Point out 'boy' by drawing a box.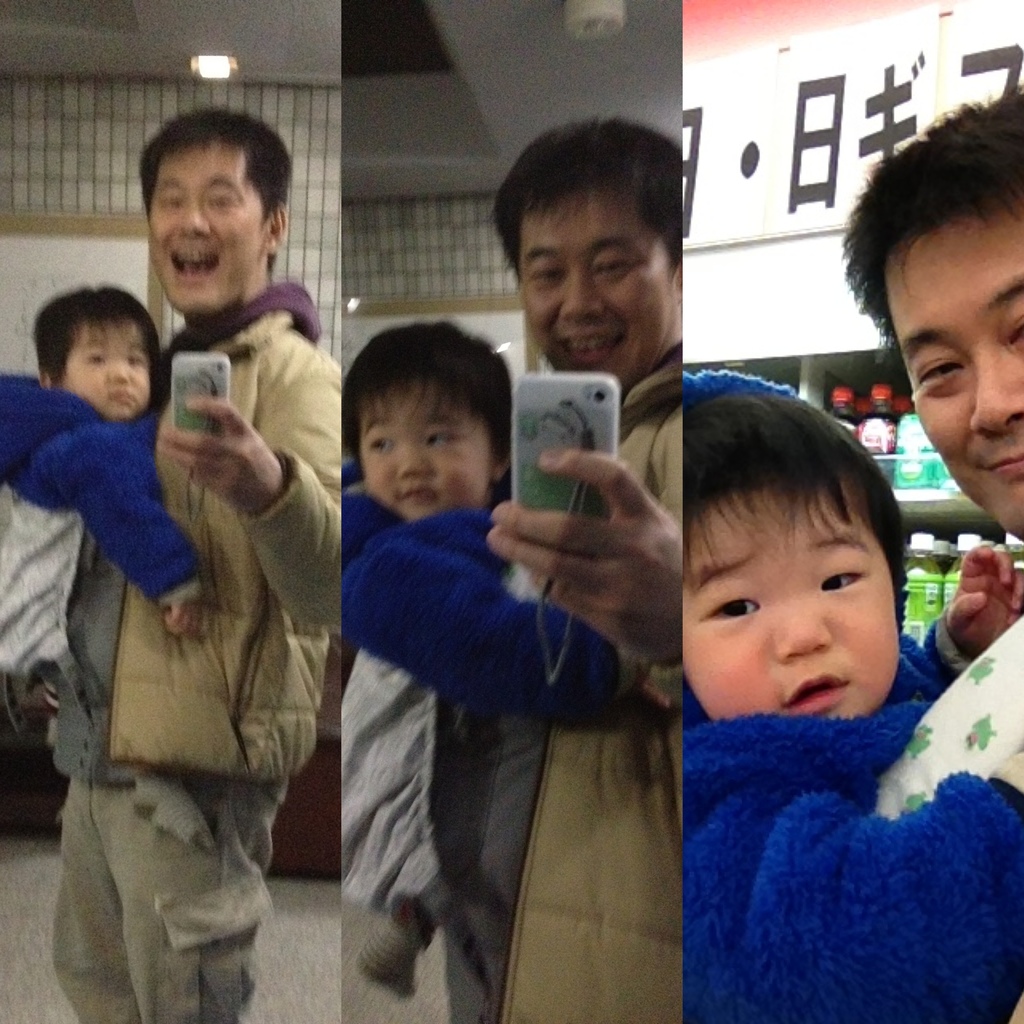
[left=0, top=288, right=207, bottom=676].
